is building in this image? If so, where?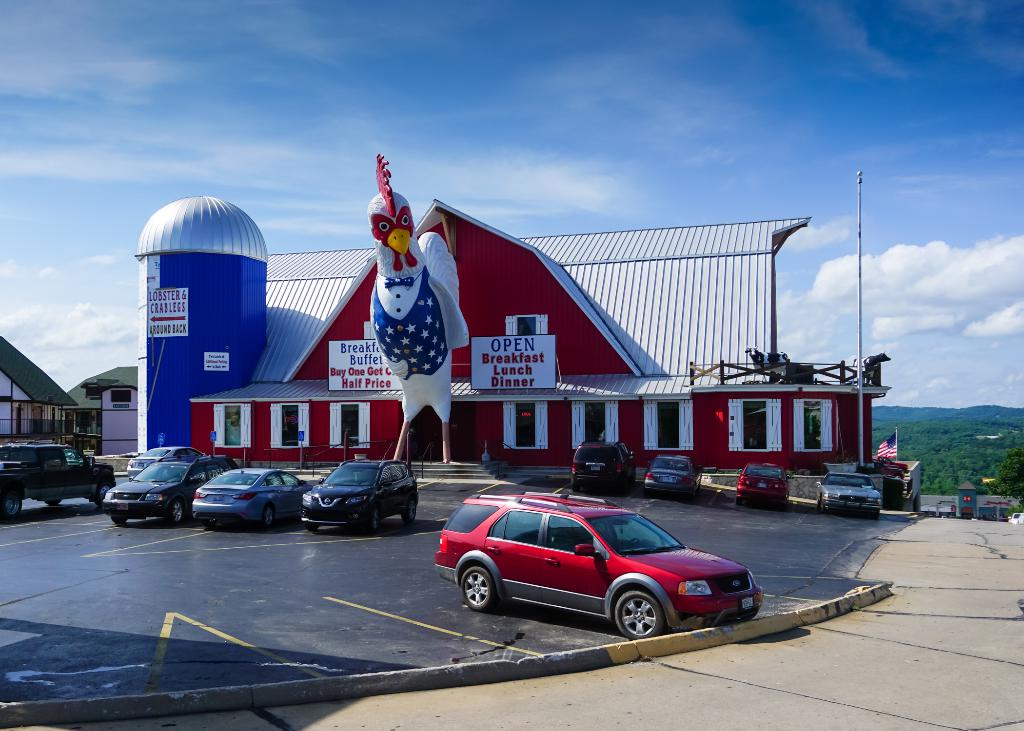
Yes, at [920, 481, 1014, 523].
